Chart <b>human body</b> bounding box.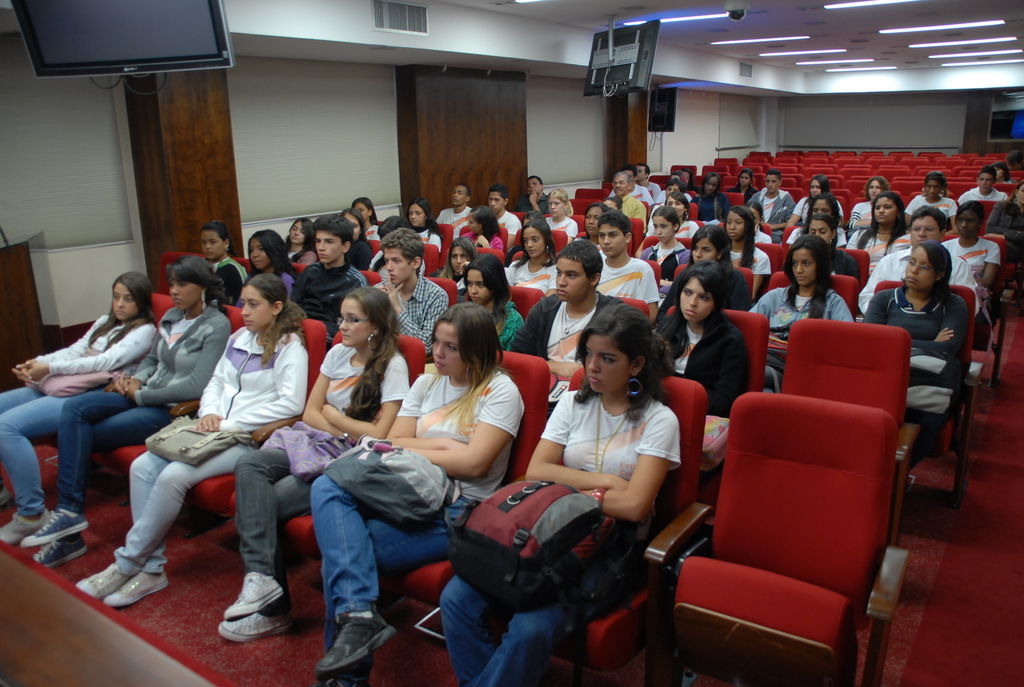
Charted: bbox(404, 194, 440, 256).
